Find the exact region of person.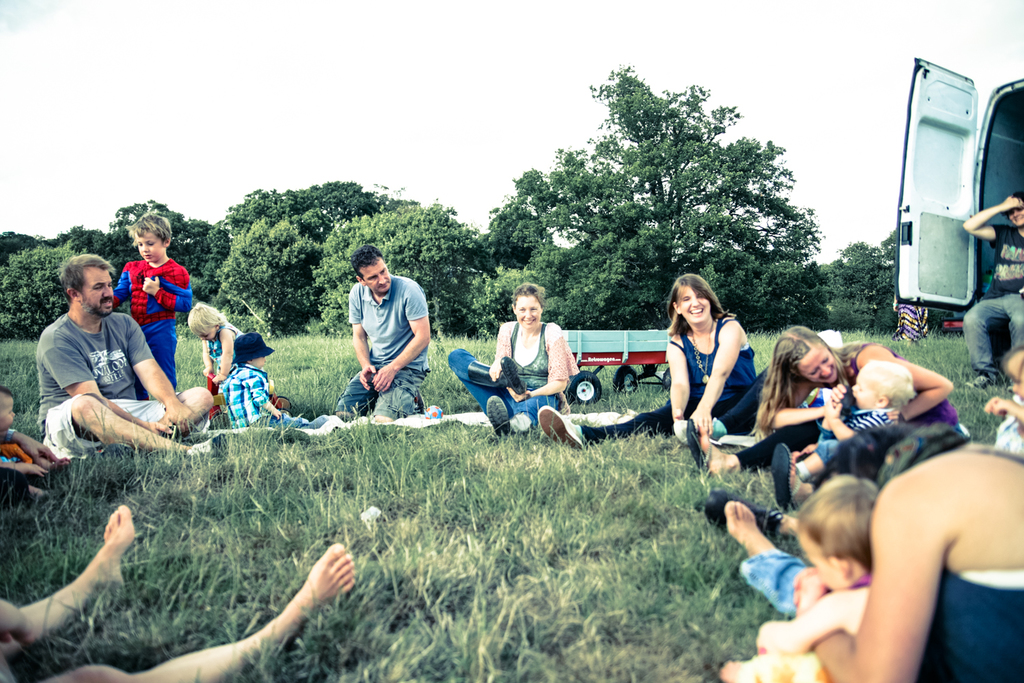
Exact region: detection(958, 190, 1023, 389).
